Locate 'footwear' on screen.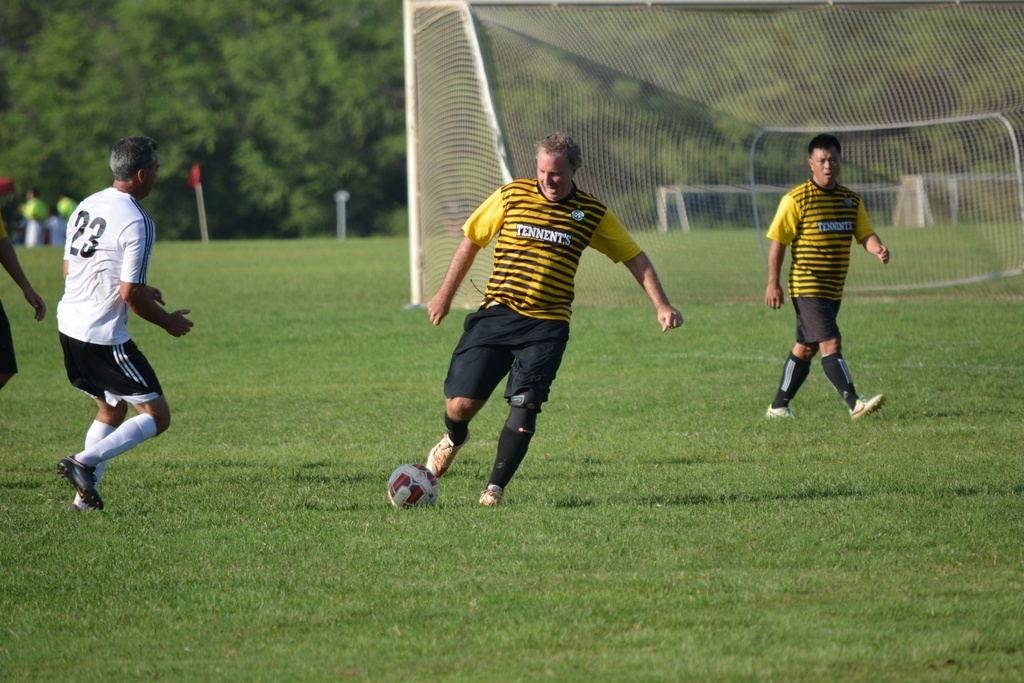
On screen at 419, 423, 472, 475.
